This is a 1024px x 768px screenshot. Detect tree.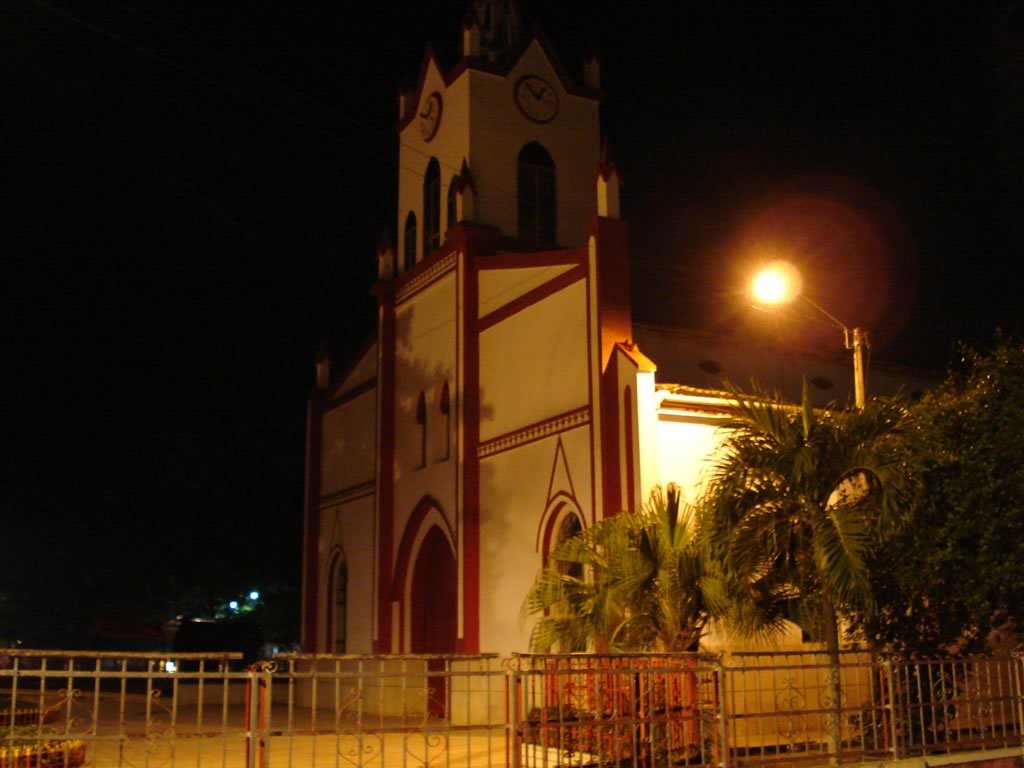
crop(703, 338, 1022, 754).
